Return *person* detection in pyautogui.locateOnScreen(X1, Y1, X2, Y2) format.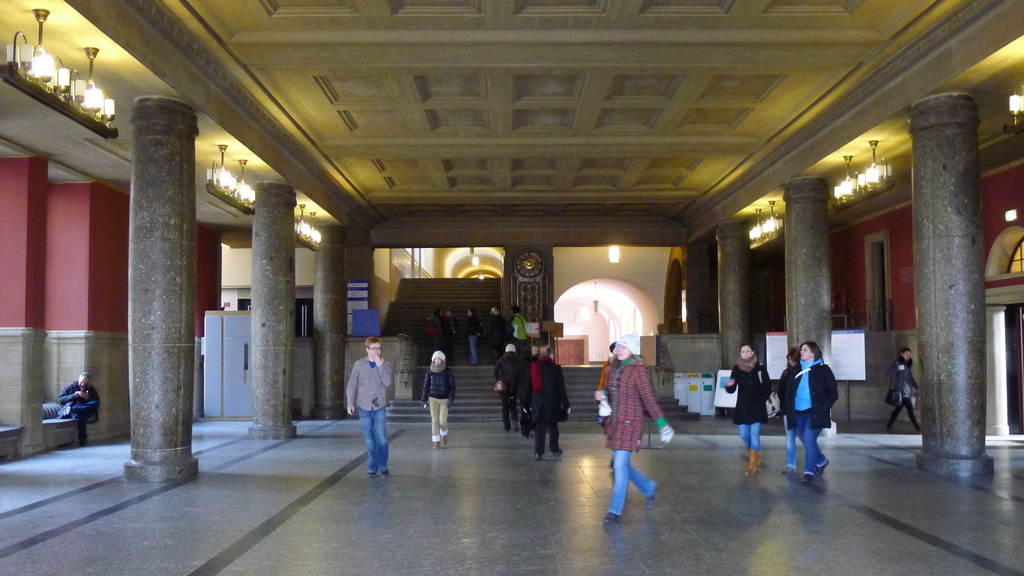
pyautogui.locateOnScreen(776, 346, 803, 474).
